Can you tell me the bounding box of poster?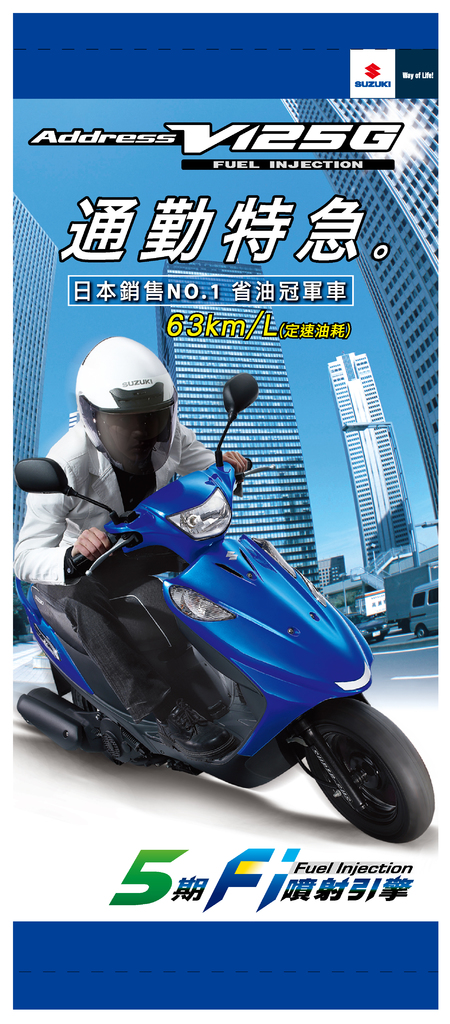
<region>0, 0, 449, 1023</region>.
